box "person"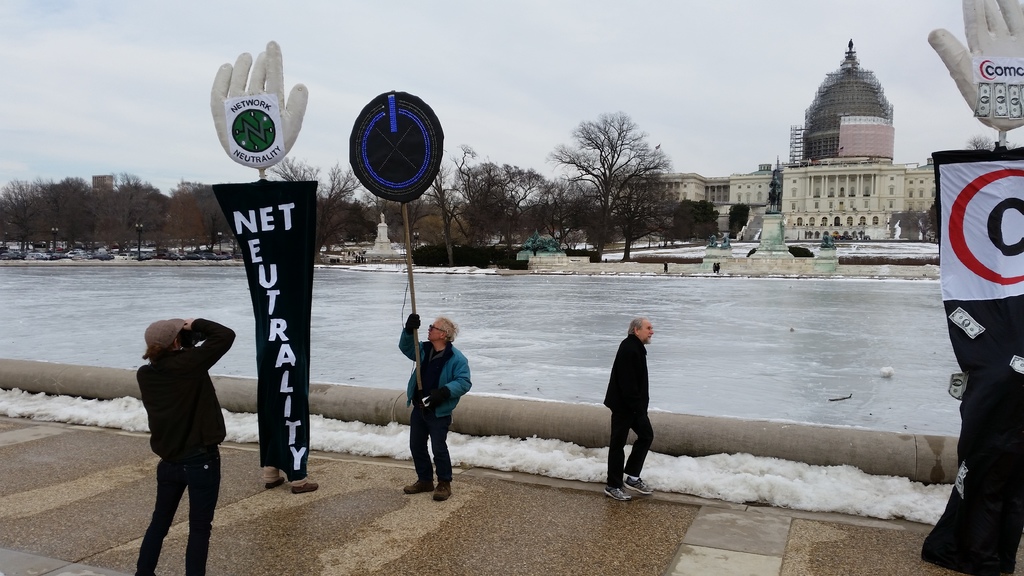
x1=605, y1=319, x2=660, y2=502
